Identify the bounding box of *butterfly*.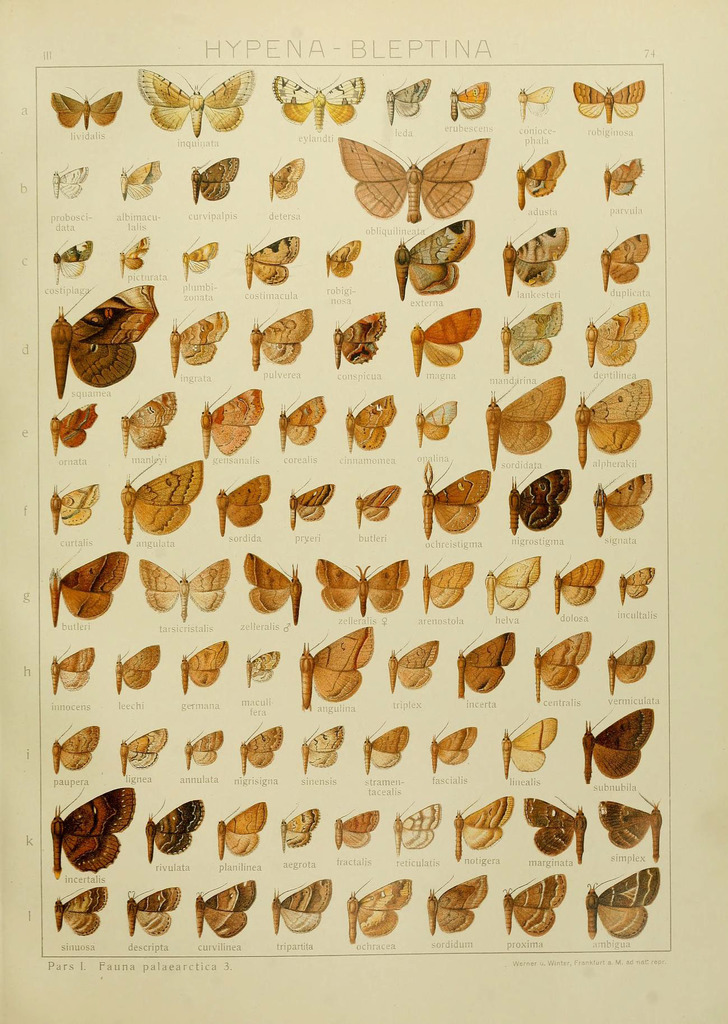
(184,728,222,771).
